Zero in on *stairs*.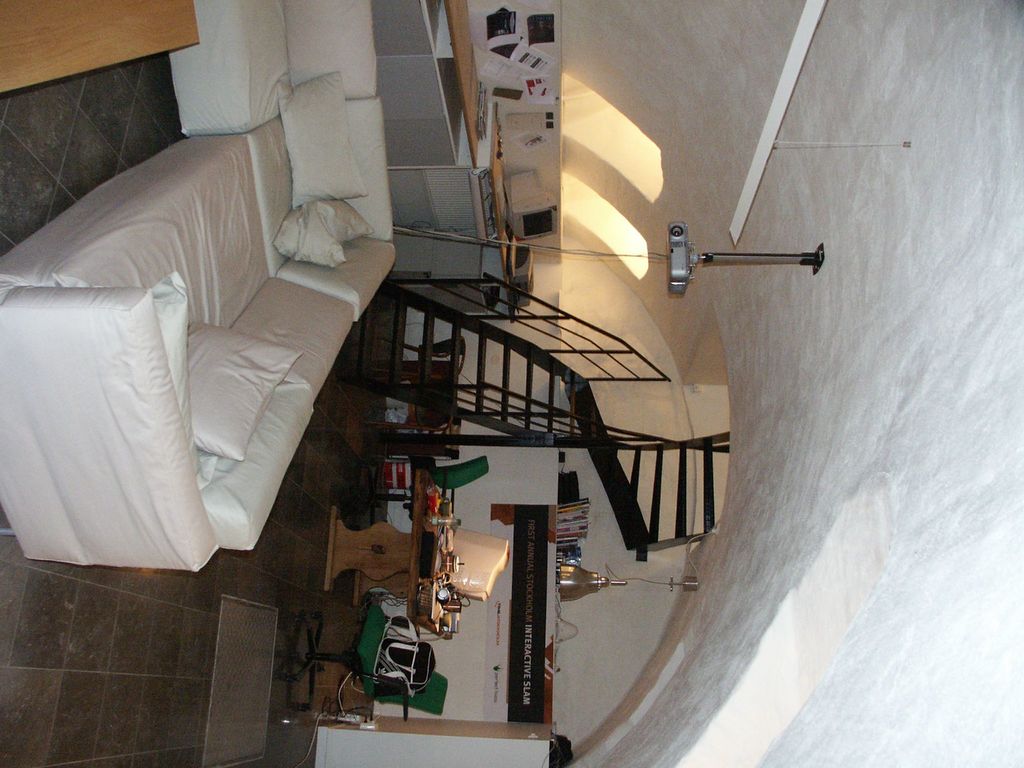
Zeroed in: box=[355, 298, 716, 543].
